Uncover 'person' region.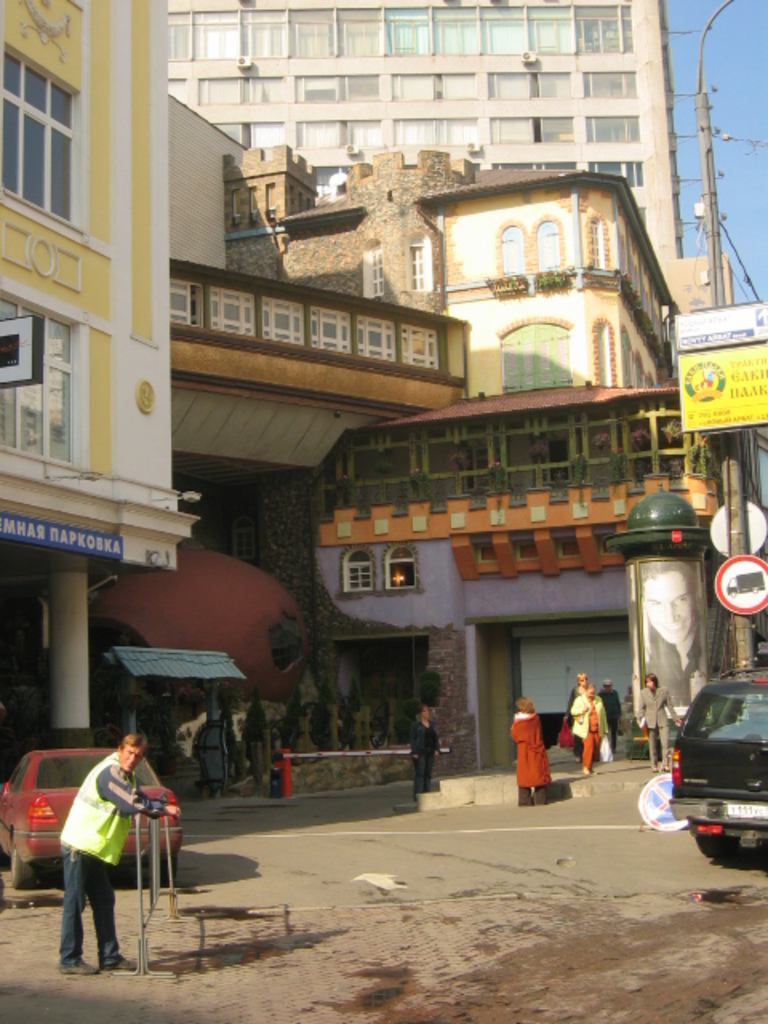
Uncovered: <box>563,678,608,774</box>.
